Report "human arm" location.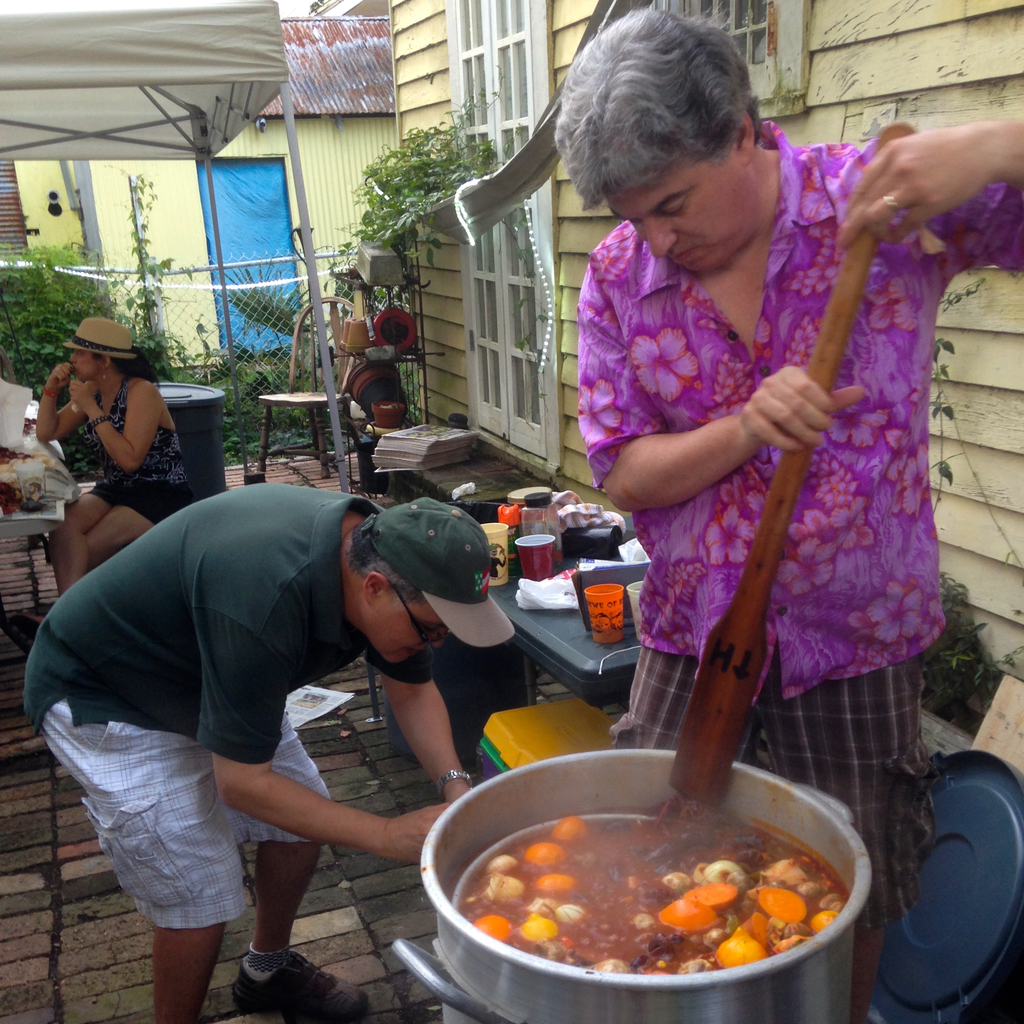
Report: Rect(68, 376, 160, 473).
